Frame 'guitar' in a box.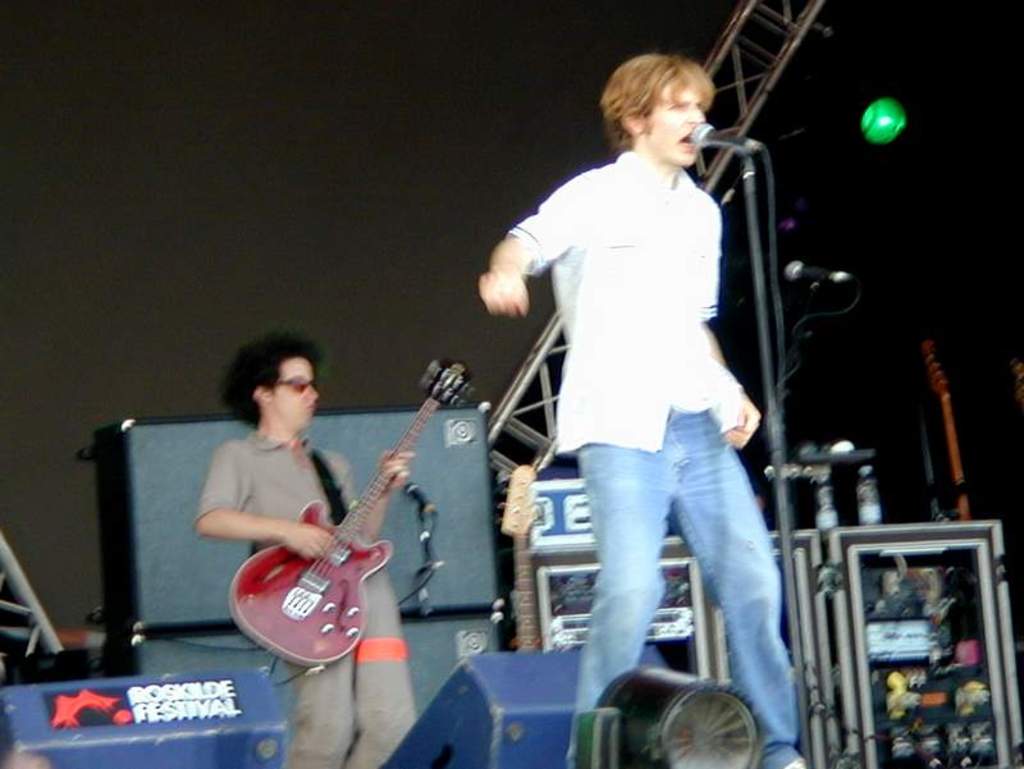
box=[220, 399, 445, 683].
